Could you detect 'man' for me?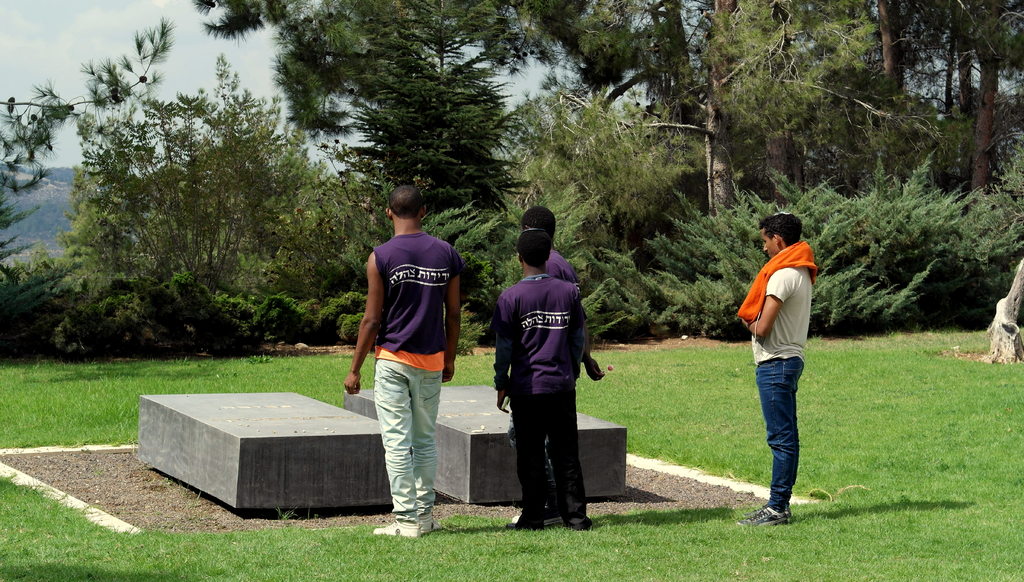
Detection result: x1=340, y1=184, x2=467, y2=537.
